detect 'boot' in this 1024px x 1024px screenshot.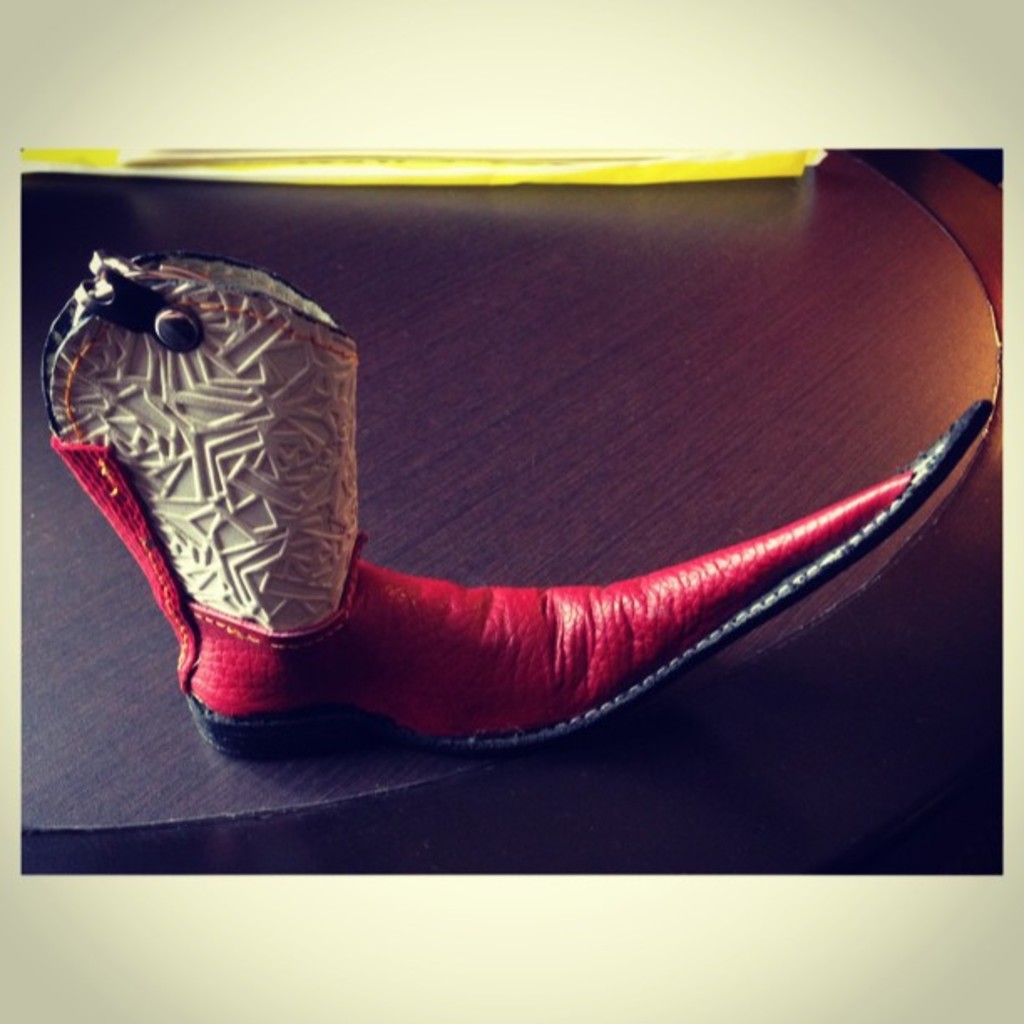
Detection: x1=35, y1=258, x2=991, y2=743.
